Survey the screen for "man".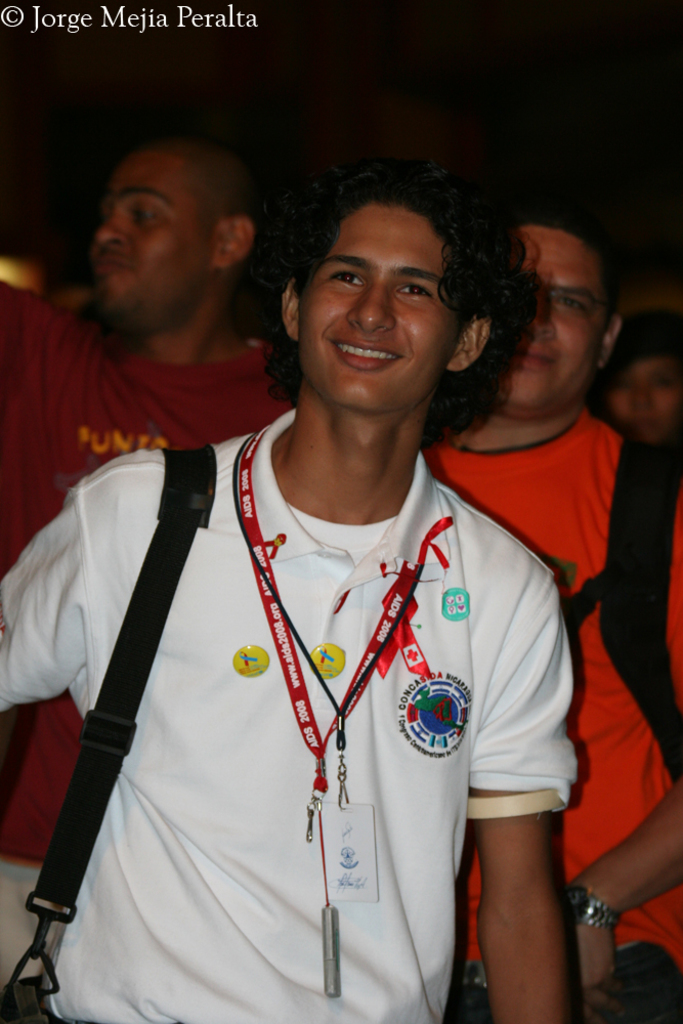
Survey found: [412, 207, 682, 1023].
